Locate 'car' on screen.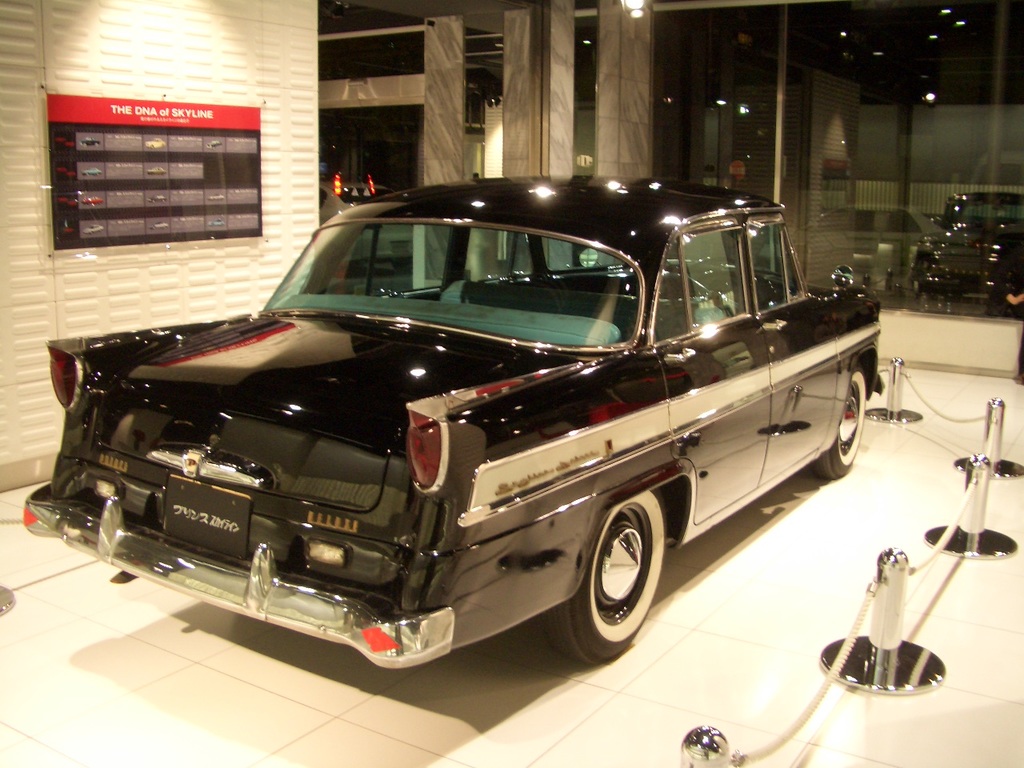
On screen at 83:223:103:235.
